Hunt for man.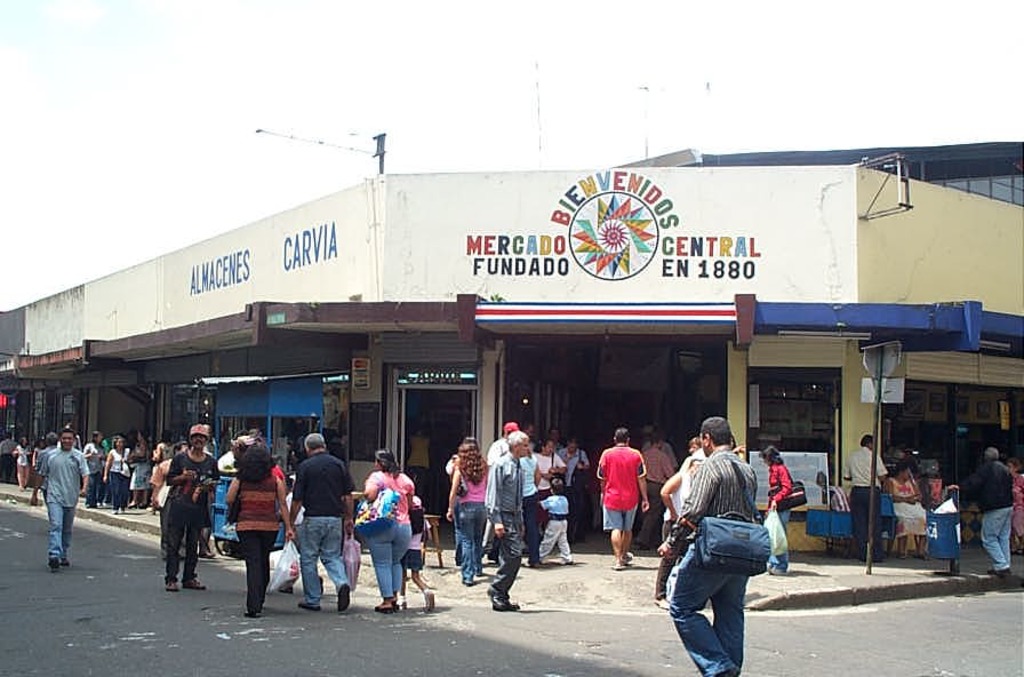
Hunted down at 160, 423, 224, 594.
